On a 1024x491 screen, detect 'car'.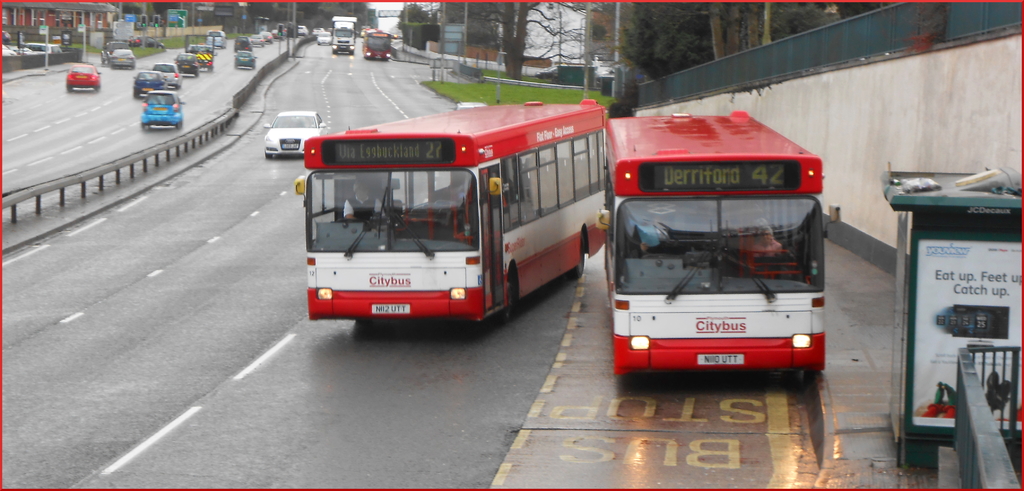
[x1=110, y1=50, x2=140, y2=74].
